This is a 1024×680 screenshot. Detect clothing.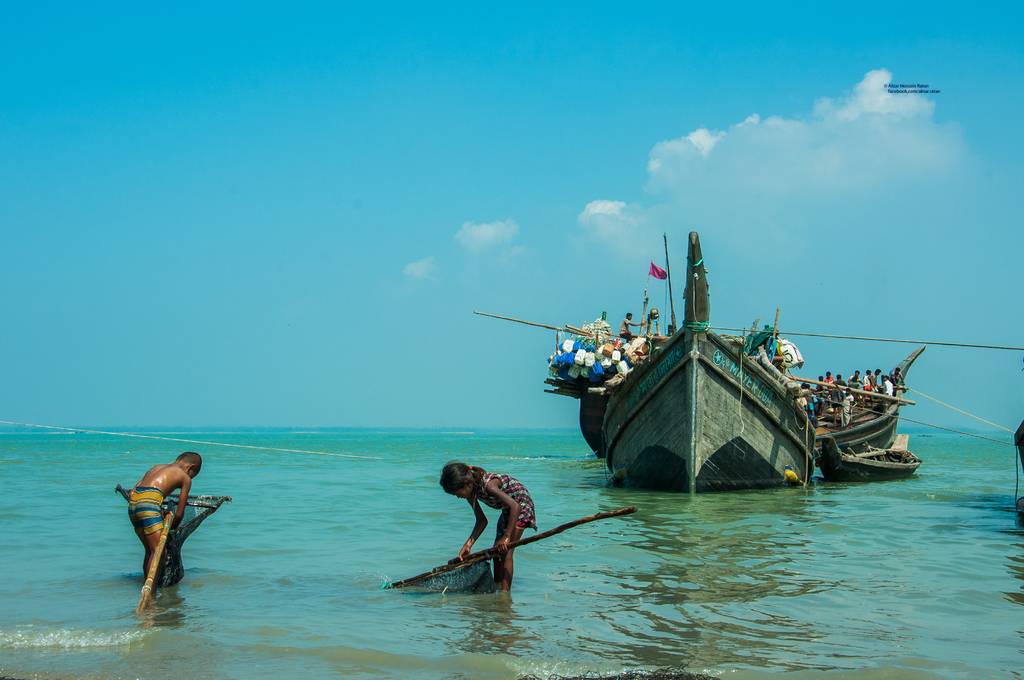
{"left": 126, "top": 485, "right": 166, "bottom": 539}.
